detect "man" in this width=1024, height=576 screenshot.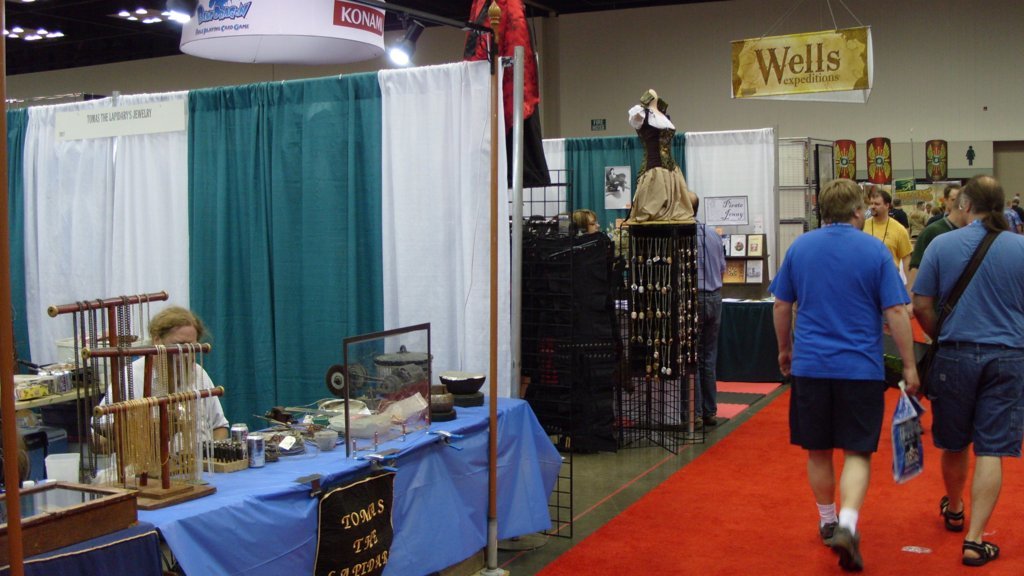
Detection: <box>866,195,872,219</box>.
